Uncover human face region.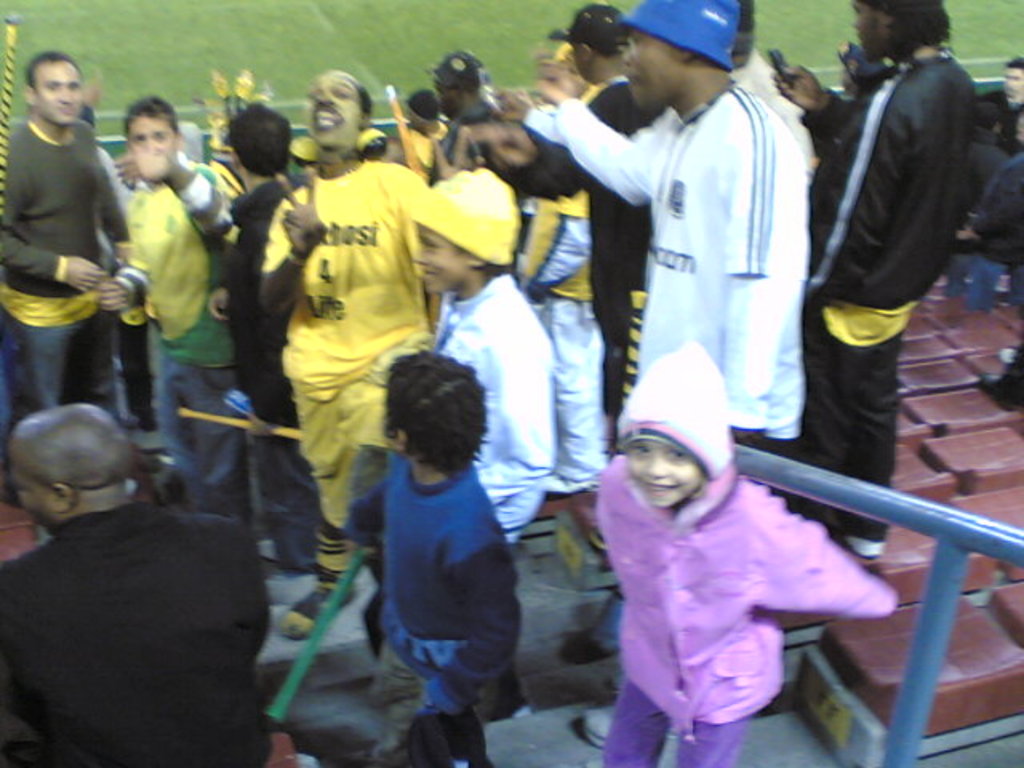
Uncovered: (x1=128, y1=115, x2=176, y2=157).
